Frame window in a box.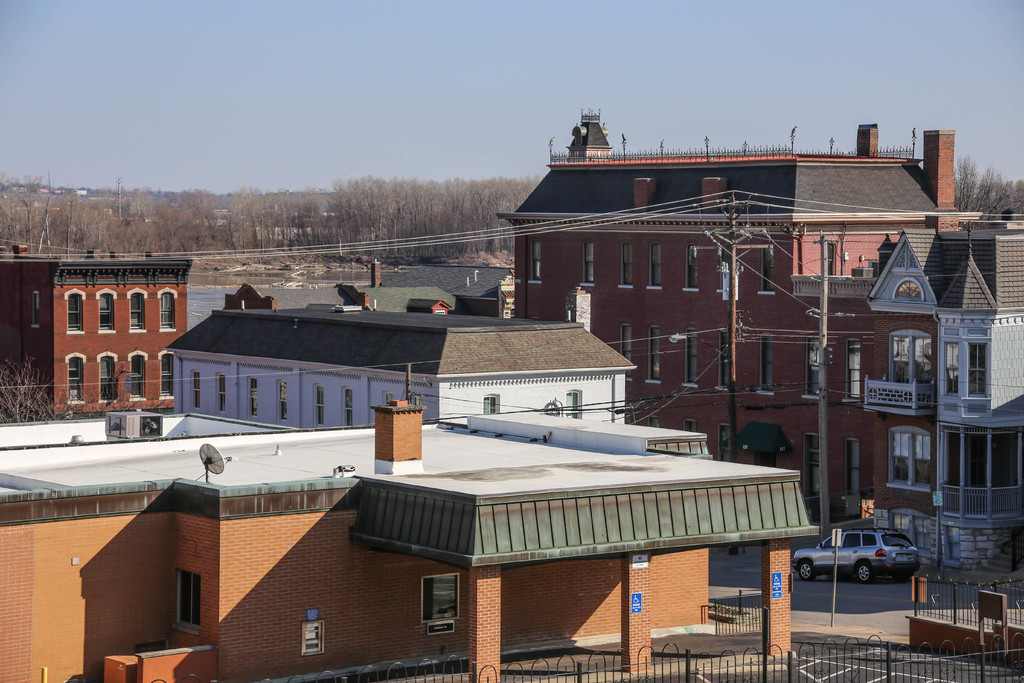
[614, 247, 632, 287].
